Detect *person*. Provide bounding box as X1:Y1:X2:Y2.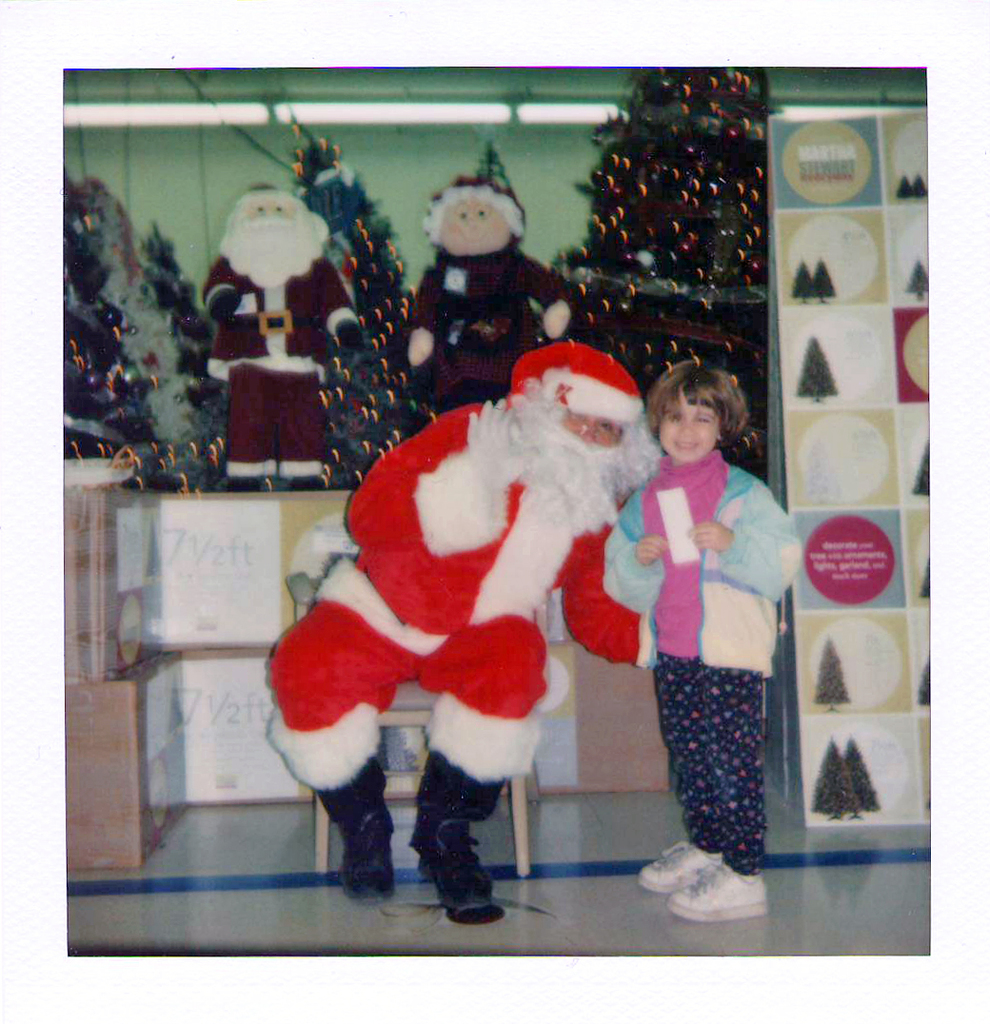
267:341:648:924.
